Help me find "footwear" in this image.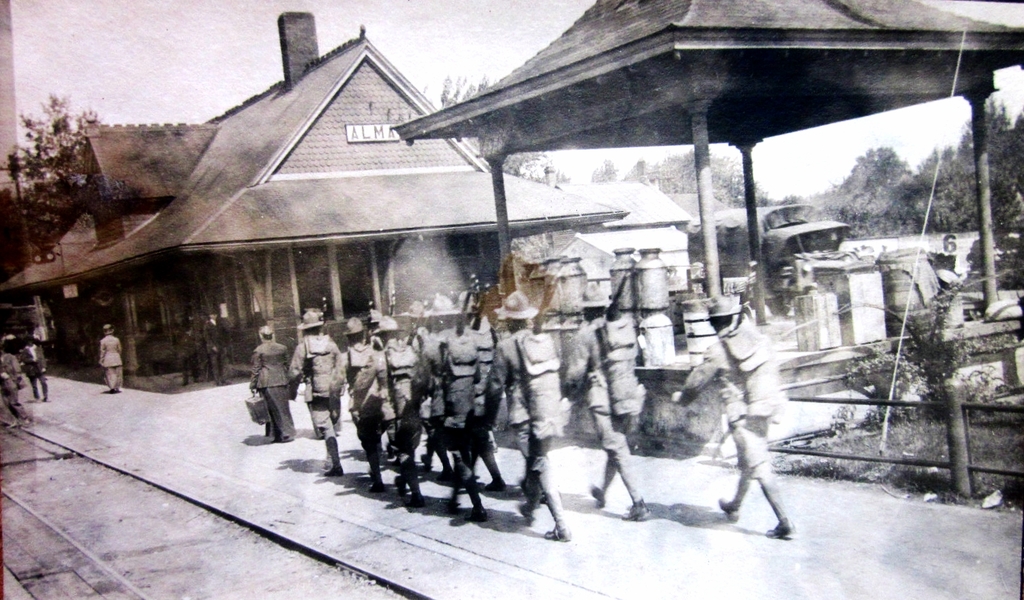
Found it: x1=758, y1=513, x2=788, y2=542.
